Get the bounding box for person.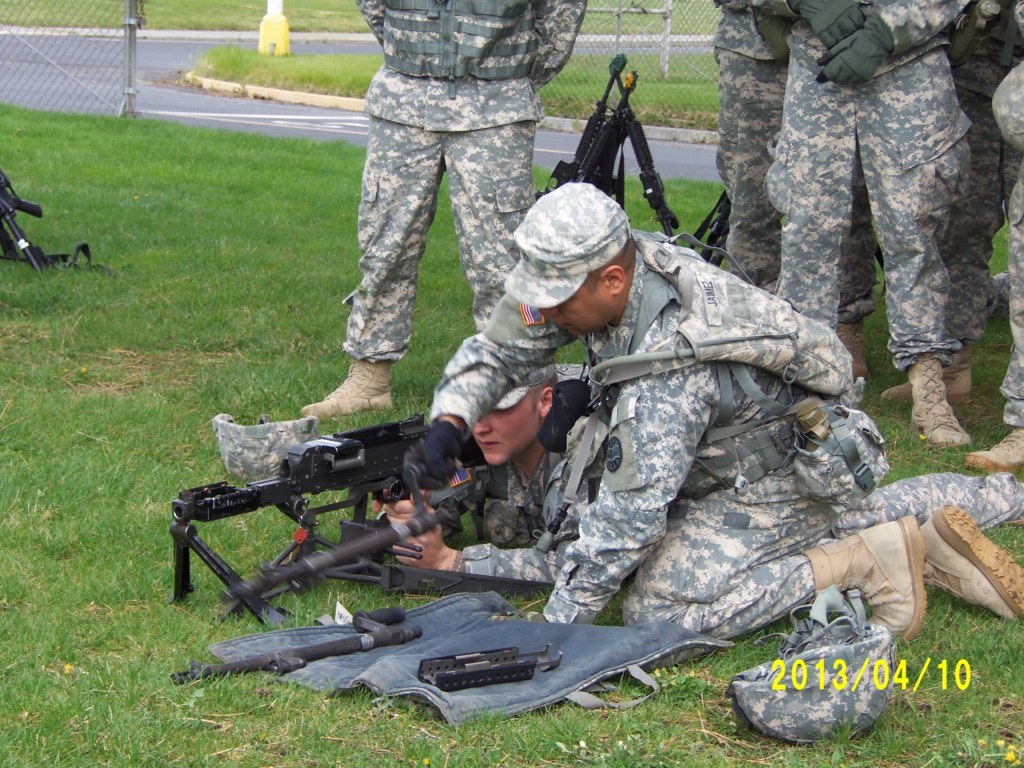
box(297, 0, 588, 418).
